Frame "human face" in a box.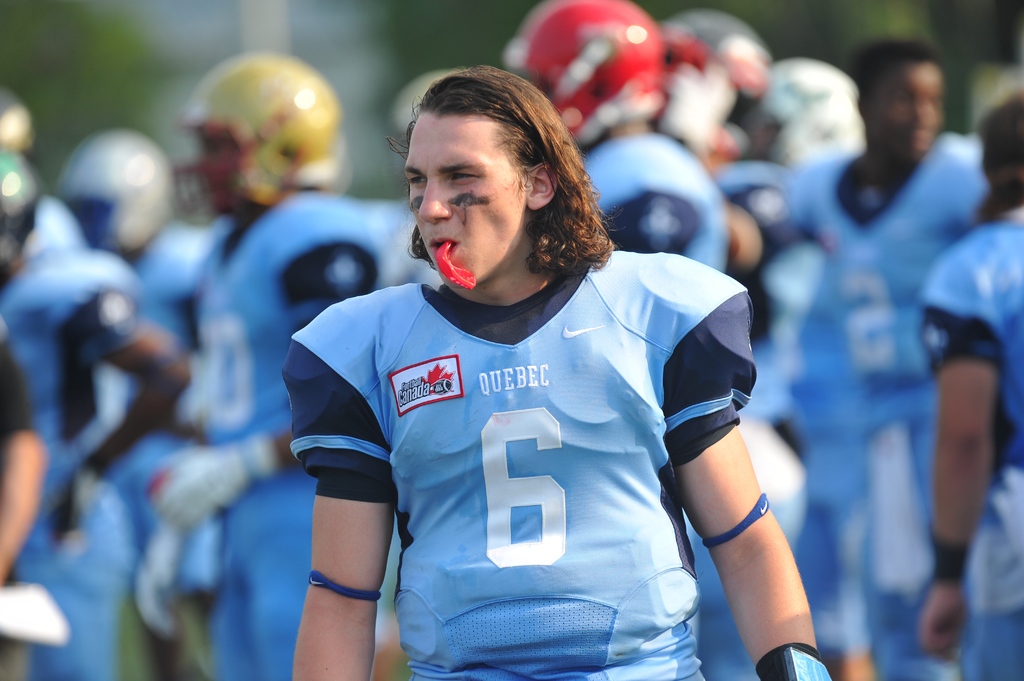
196 127 236 204.
